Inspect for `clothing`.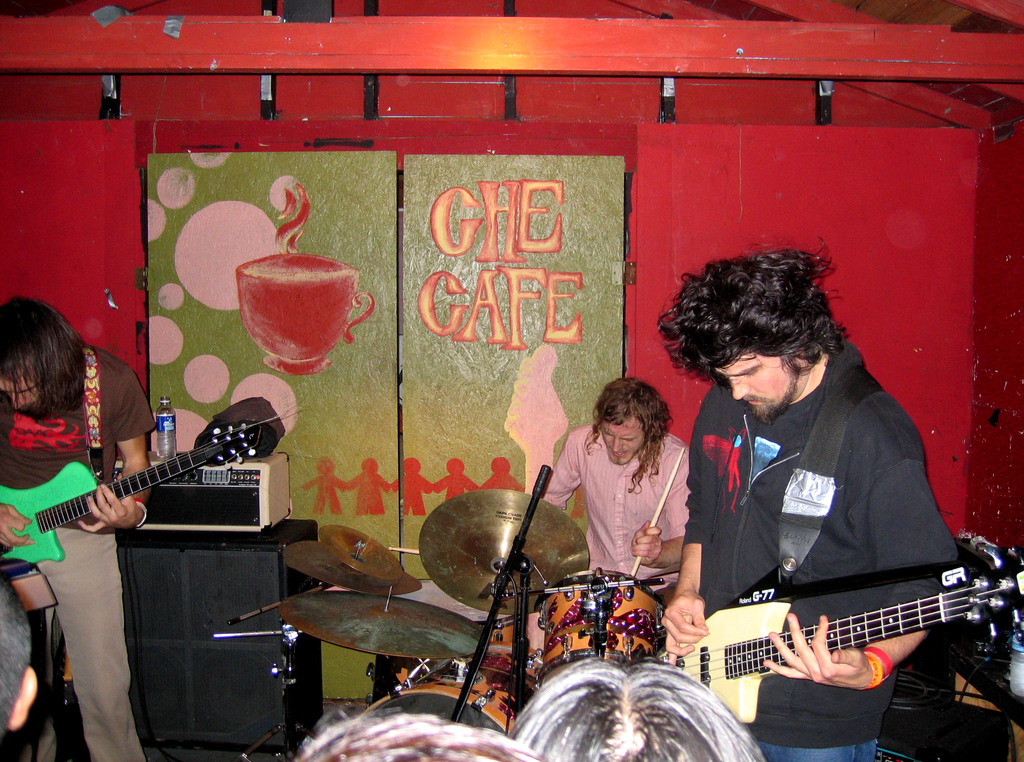
Inspection: Rect(659, 312, 992, 664).
